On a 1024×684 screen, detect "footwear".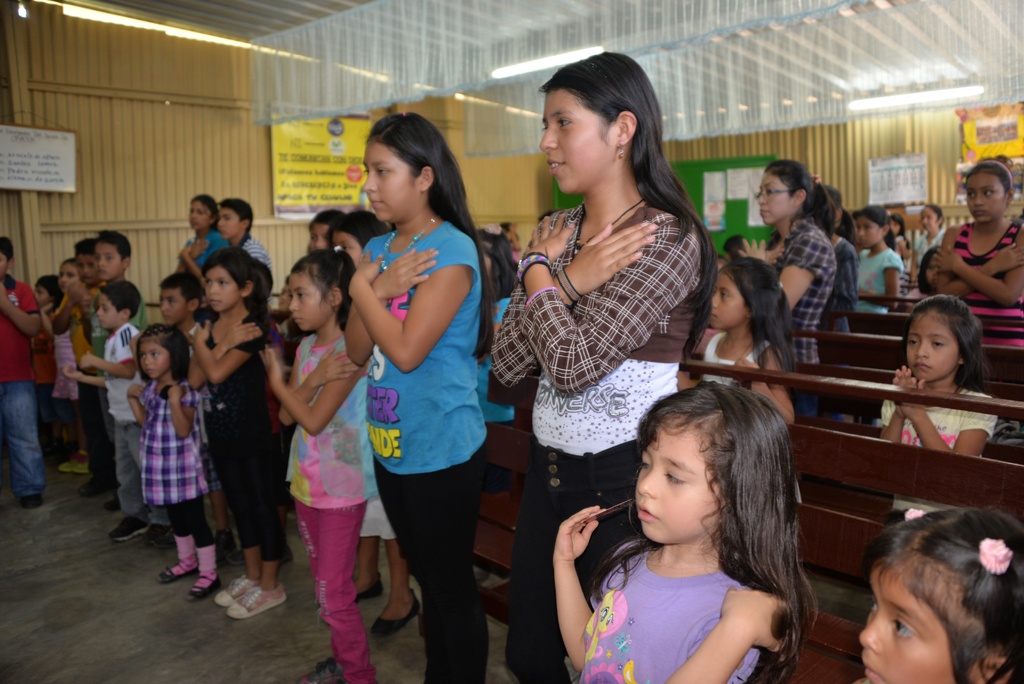
(27,494,44,506).
